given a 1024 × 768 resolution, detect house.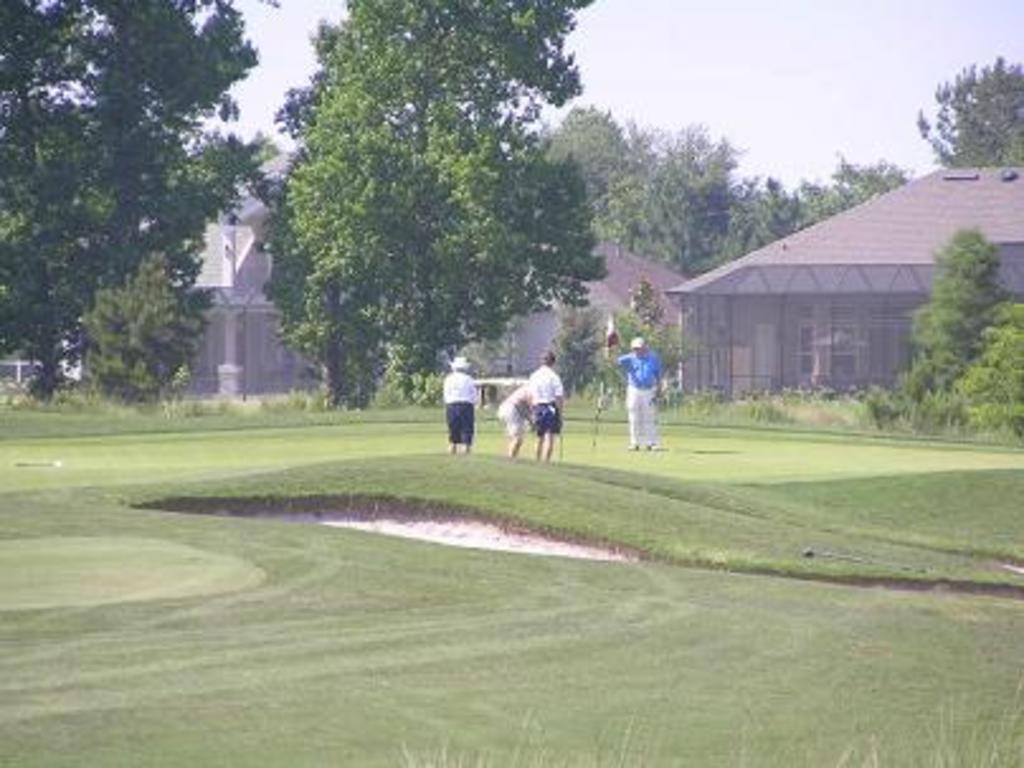
select_region(177, 139, 335, 416).
